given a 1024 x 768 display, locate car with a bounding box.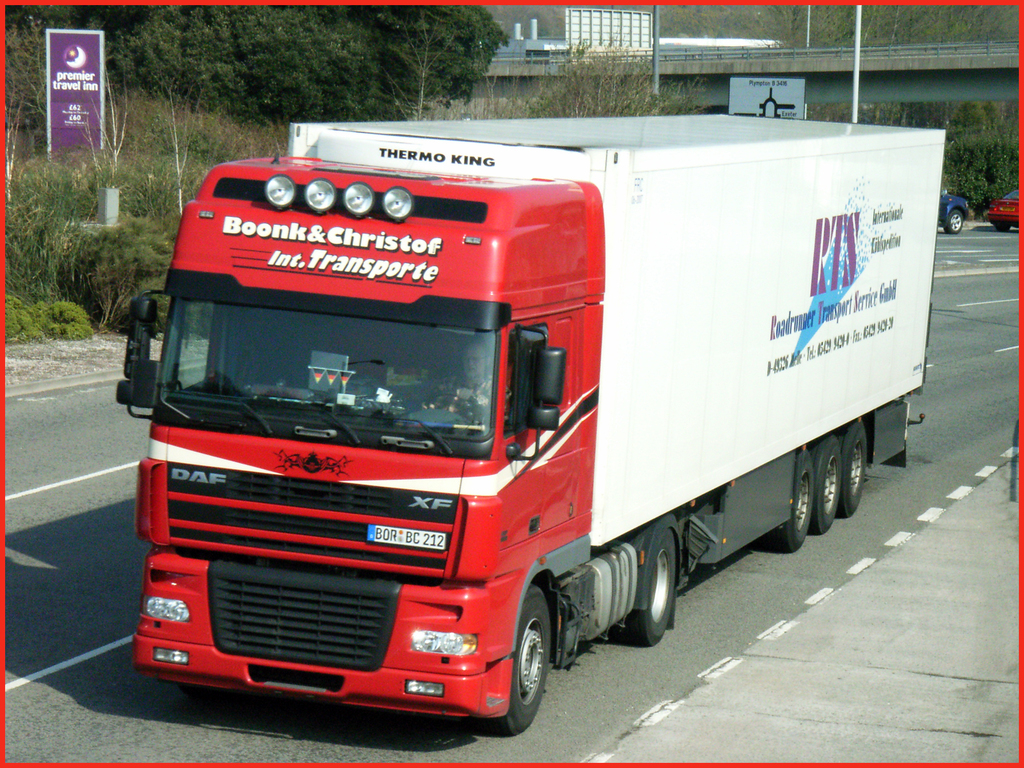
Located: [x1=939, y1=190, x2=970, y2=237].
